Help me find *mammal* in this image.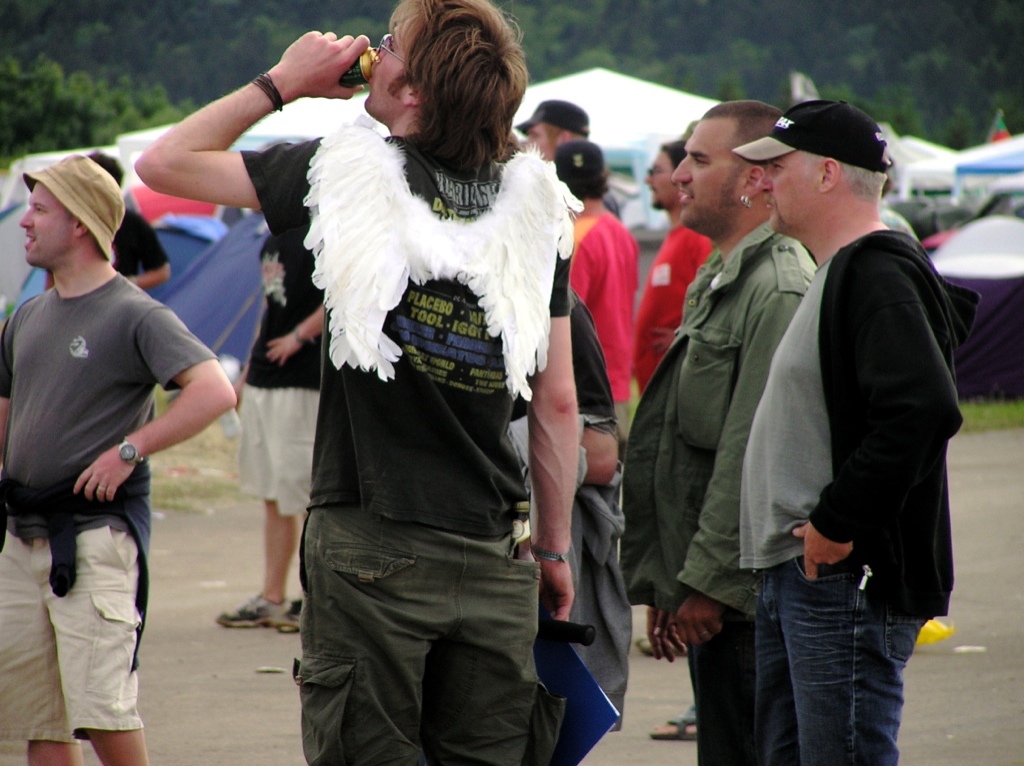
Found it: bbox=[503, 99, 627, 220].
